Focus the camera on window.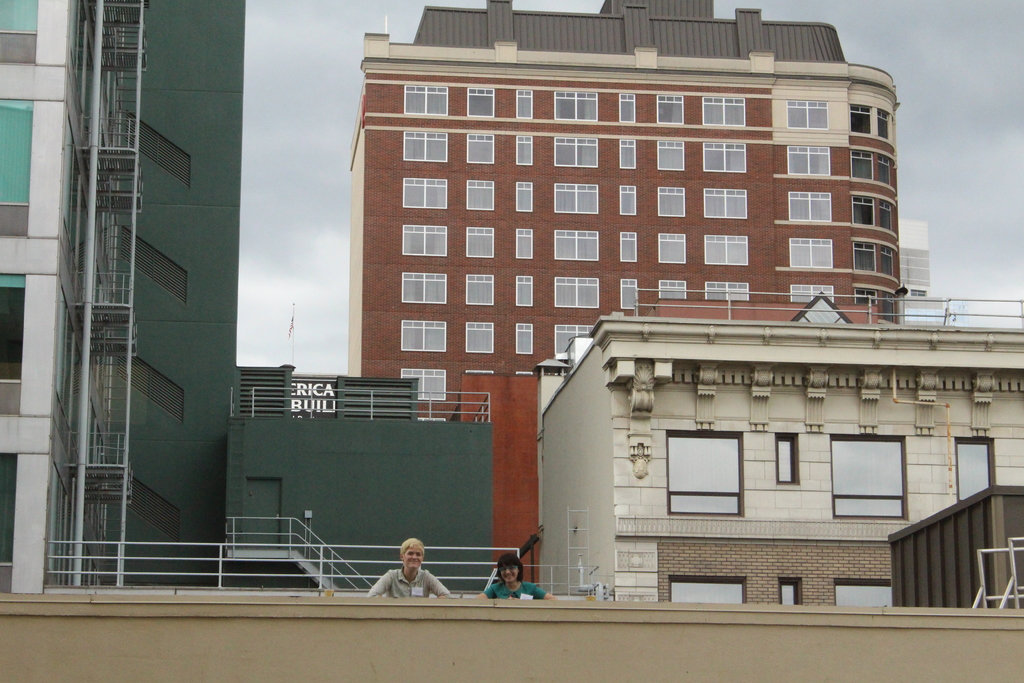
Focus region: rect(785, 98, 829, 128).
